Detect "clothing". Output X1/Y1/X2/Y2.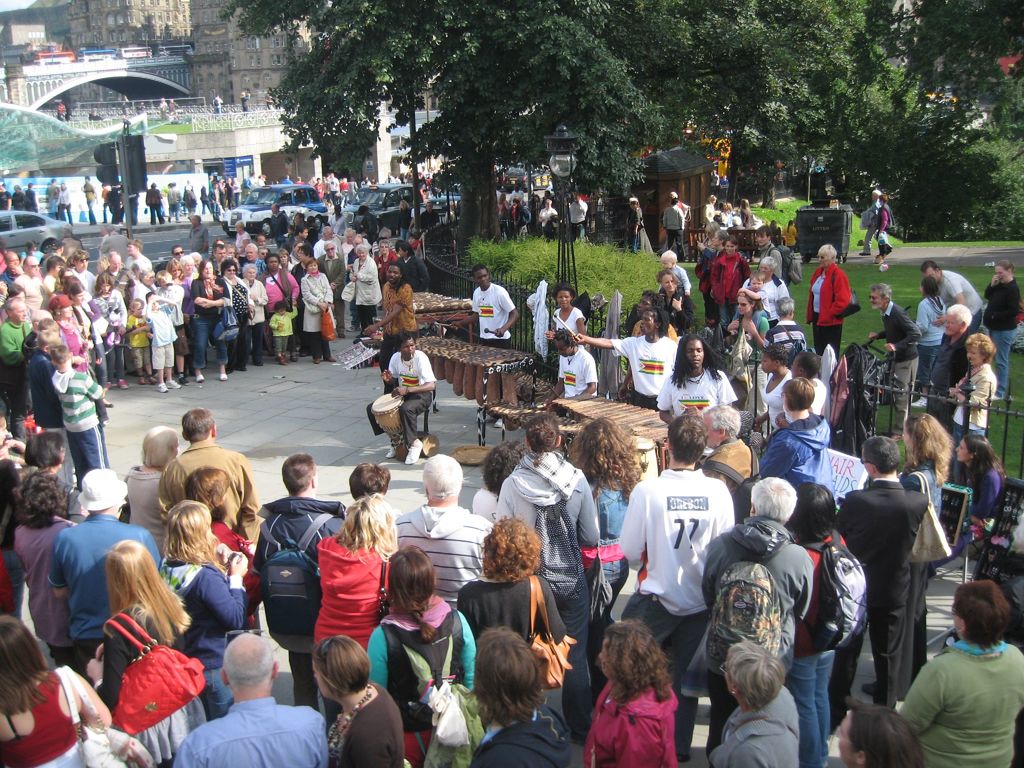
28/461/80/521.
